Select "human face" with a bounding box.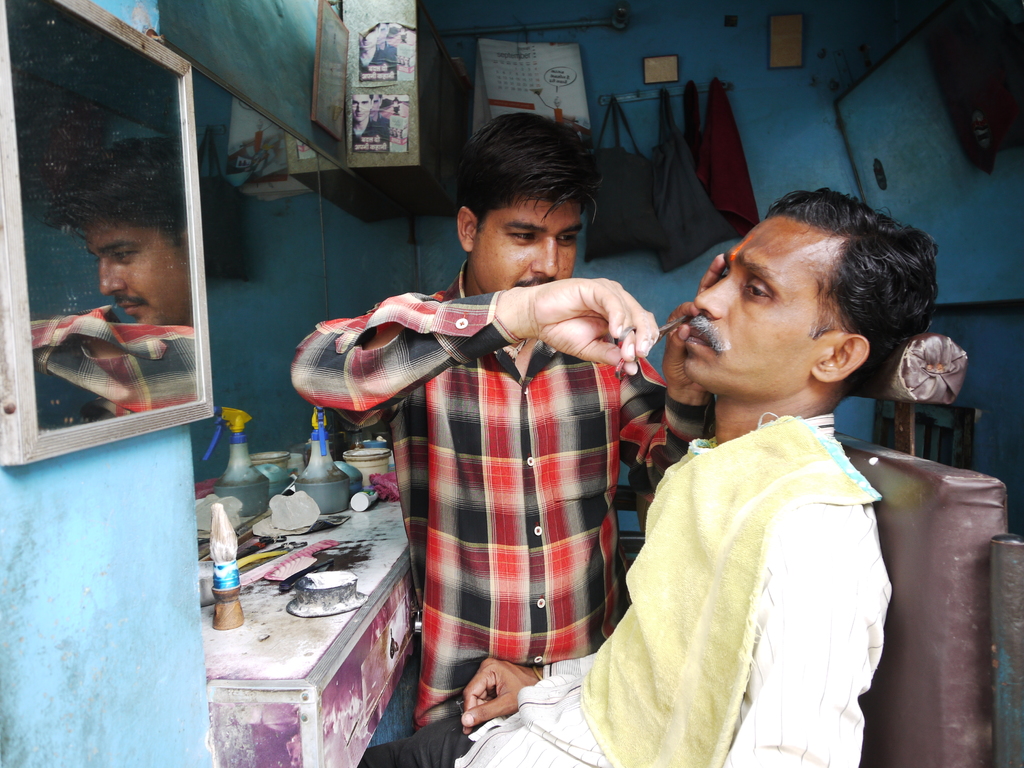
[x1=470, y1=190, x2=584, y2=295].
